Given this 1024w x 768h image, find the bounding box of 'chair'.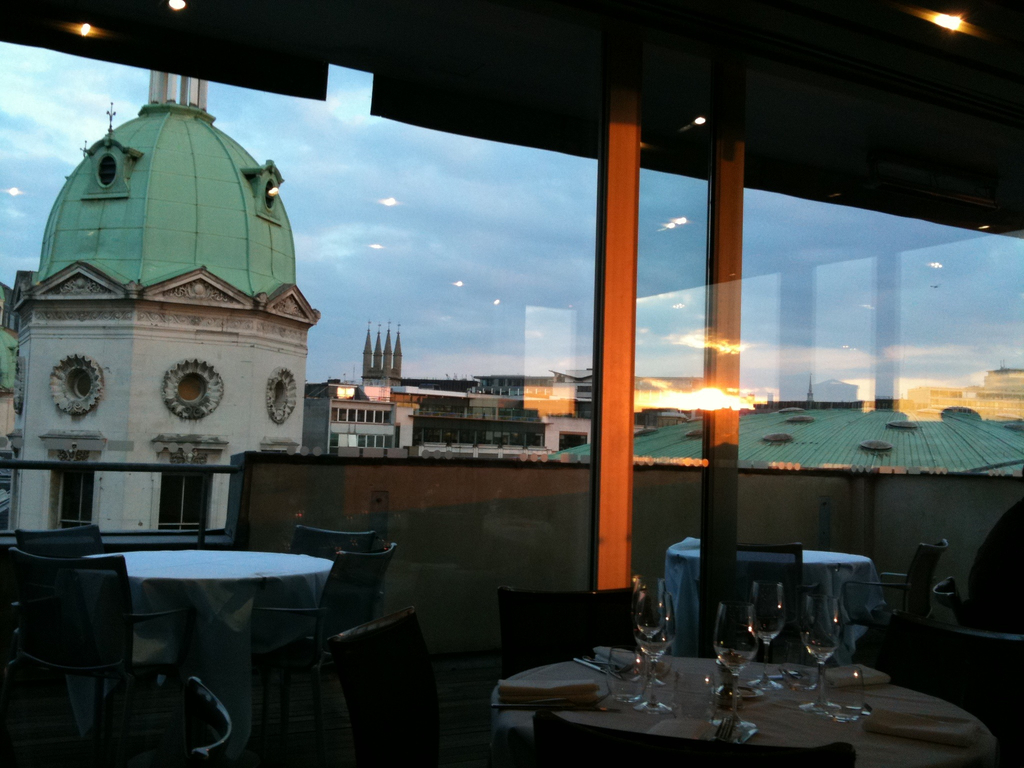
[294, 525, 383, 557].
